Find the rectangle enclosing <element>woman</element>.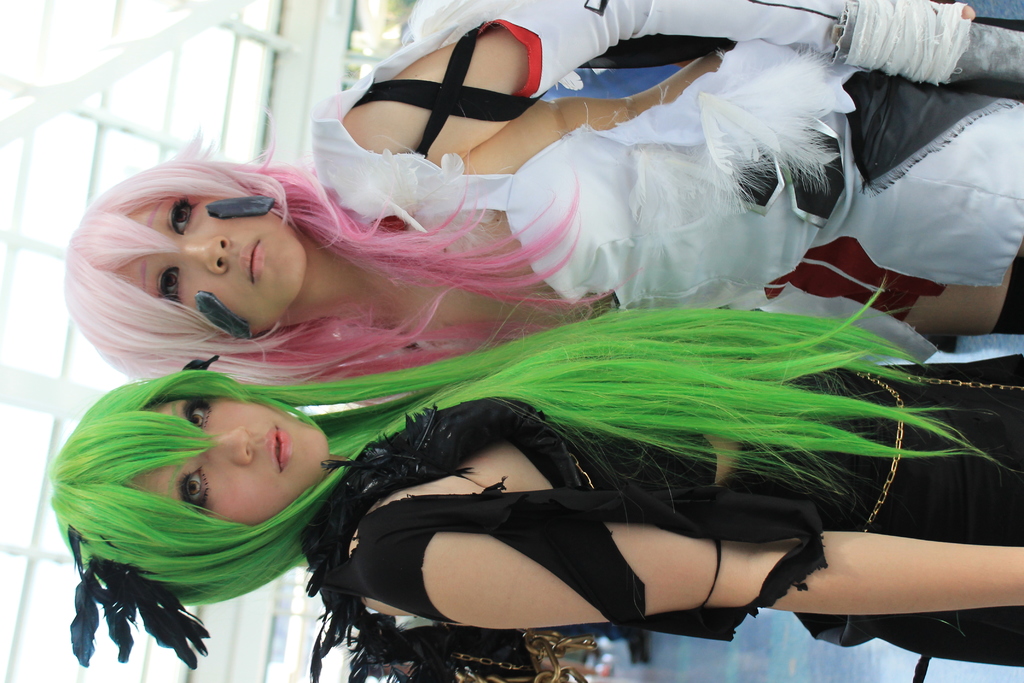
61,0,1023,408.
